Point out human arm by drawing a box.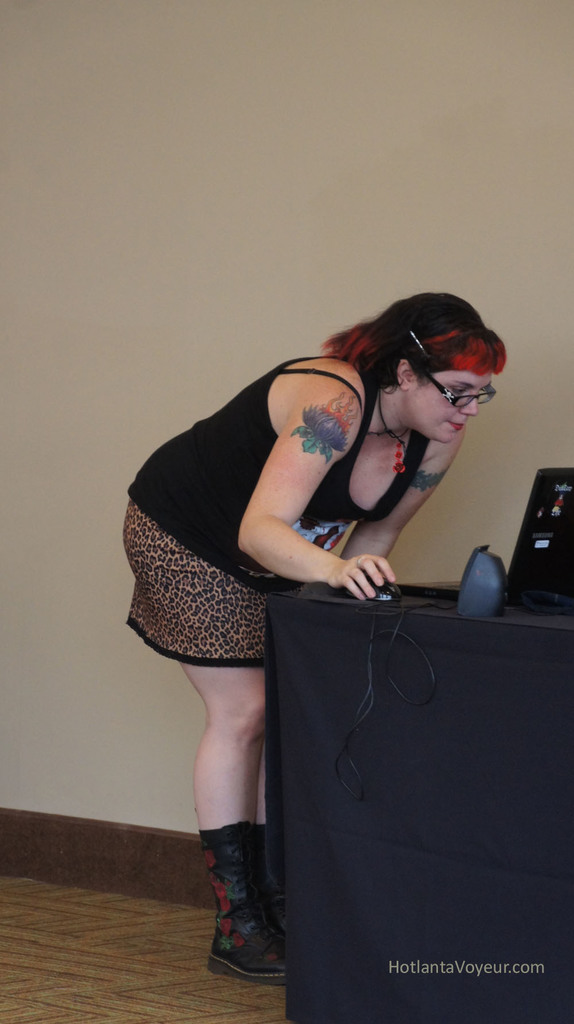
bbox=[340, 436, 458, 581].
